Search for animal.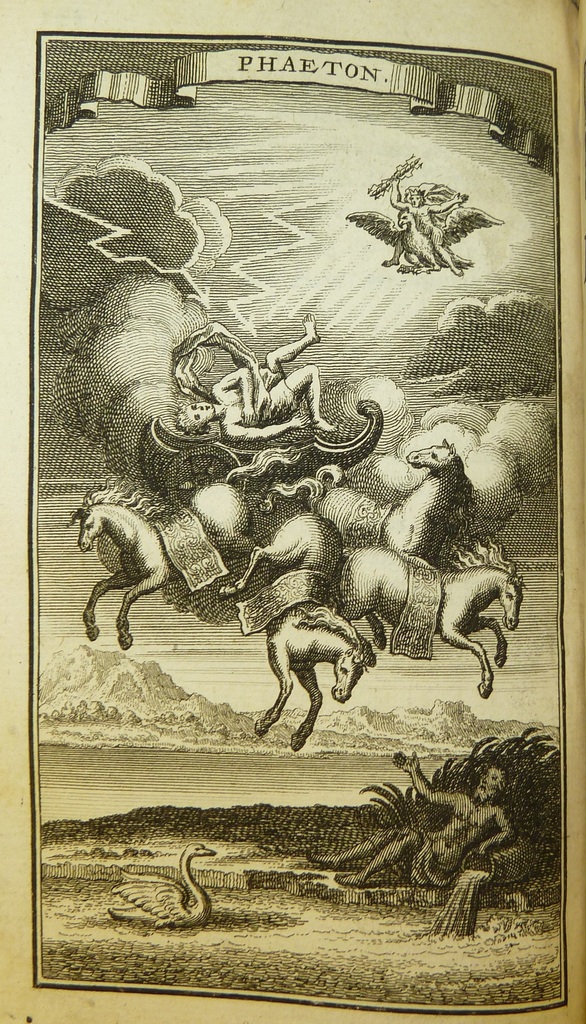
Found at Rect(110, 844, 215, 930).
